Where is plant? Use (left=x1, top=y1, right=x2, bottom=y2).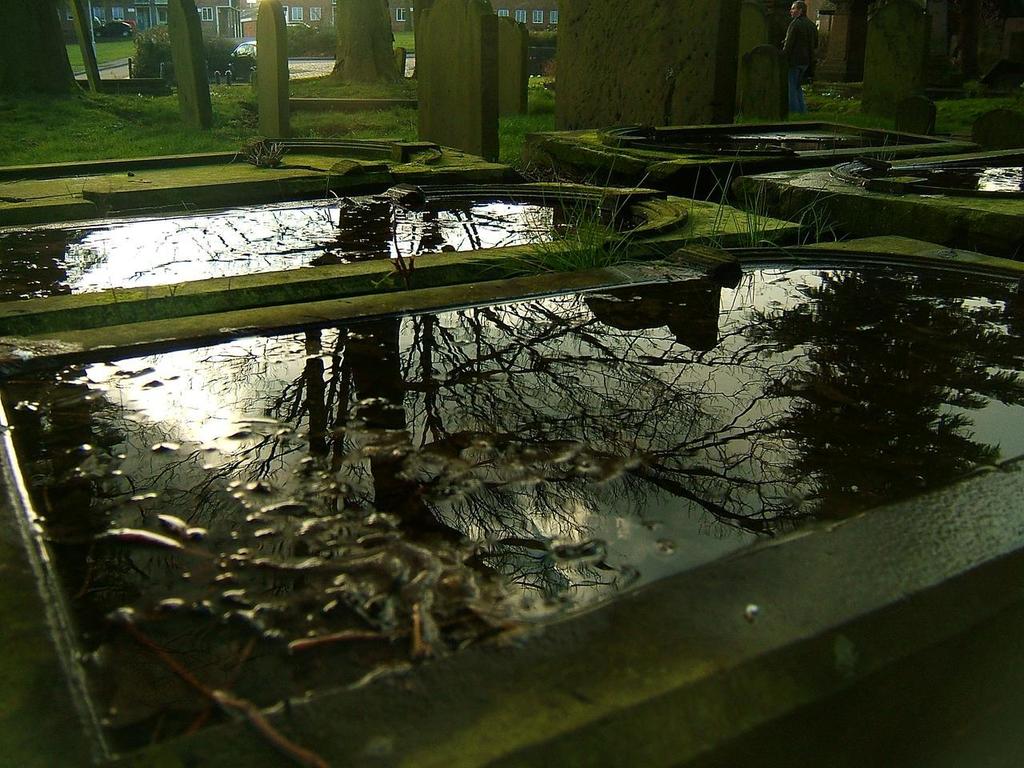
(left=527, top=22, right=566, bottom=78).
